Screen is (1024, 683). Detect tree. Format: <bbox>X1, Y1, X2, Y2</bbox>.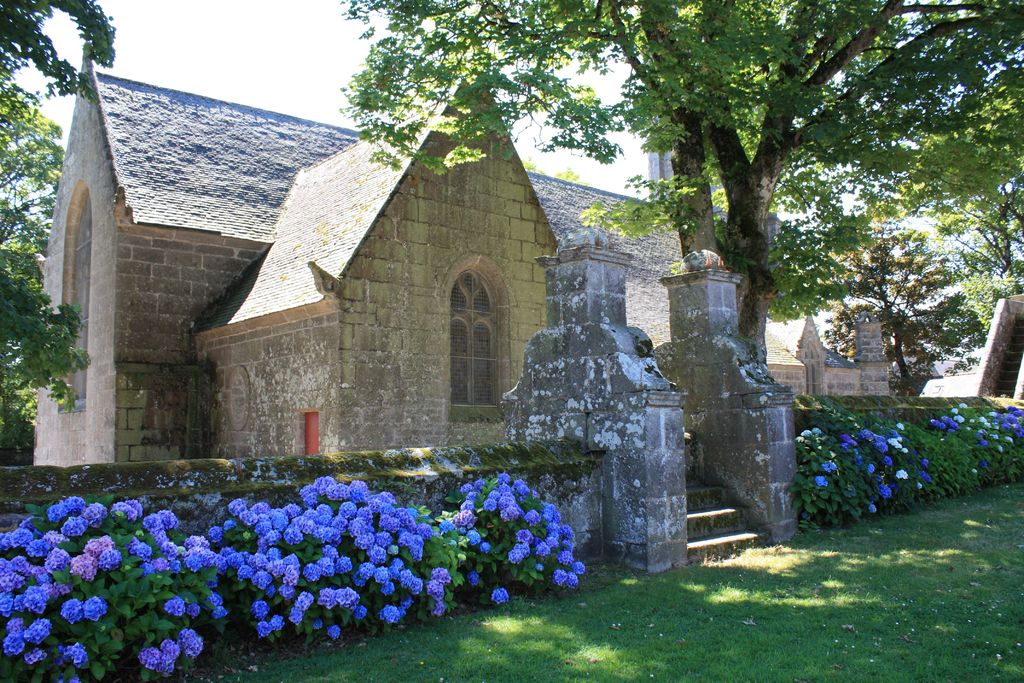
<bbox>329, 0, 1023, 381</bbox>.
